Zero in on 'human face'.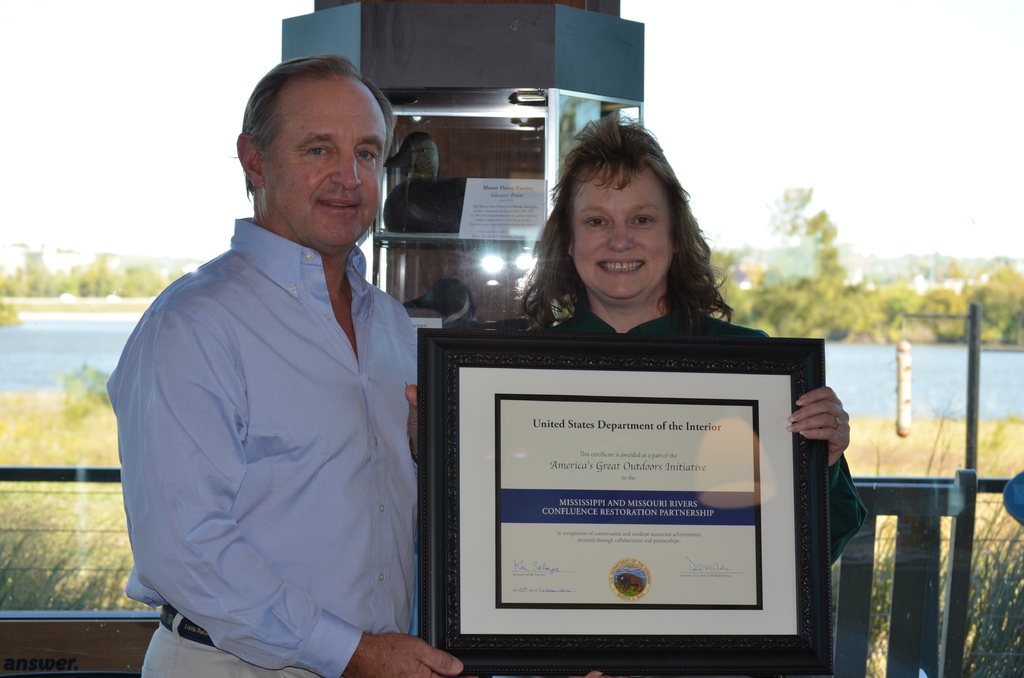
Zeroed in: x1=255 y1=65 x2=383 y2=239.
